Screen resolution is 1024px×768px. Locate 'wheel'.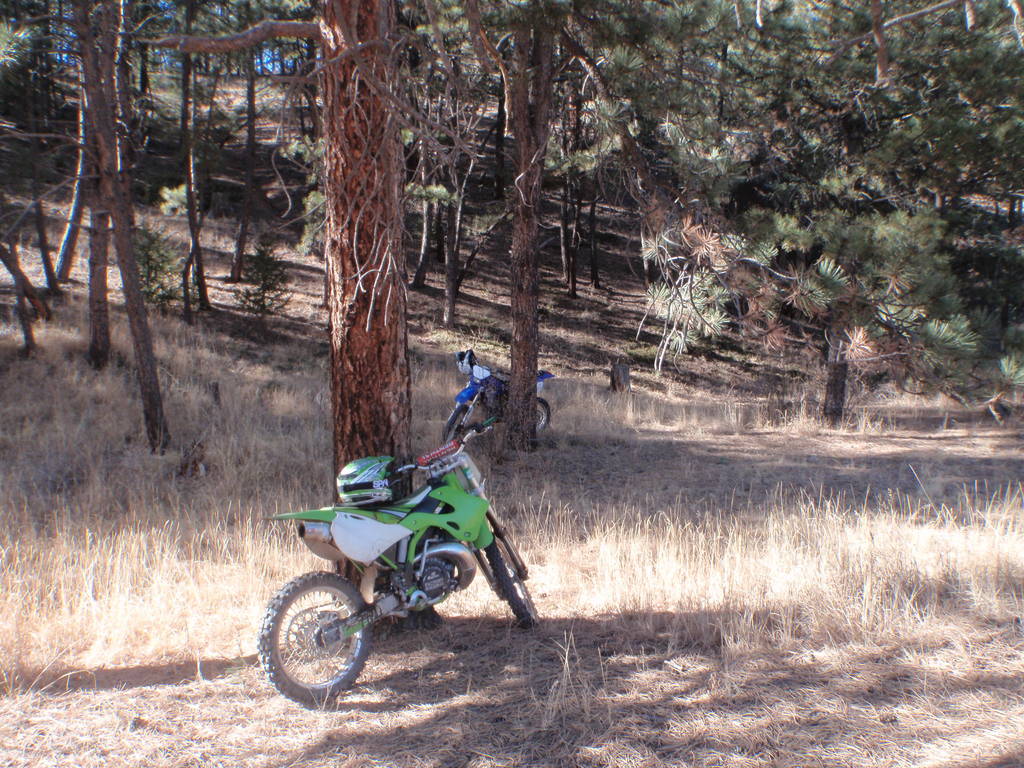
locate(262, 580, 371, 705).
